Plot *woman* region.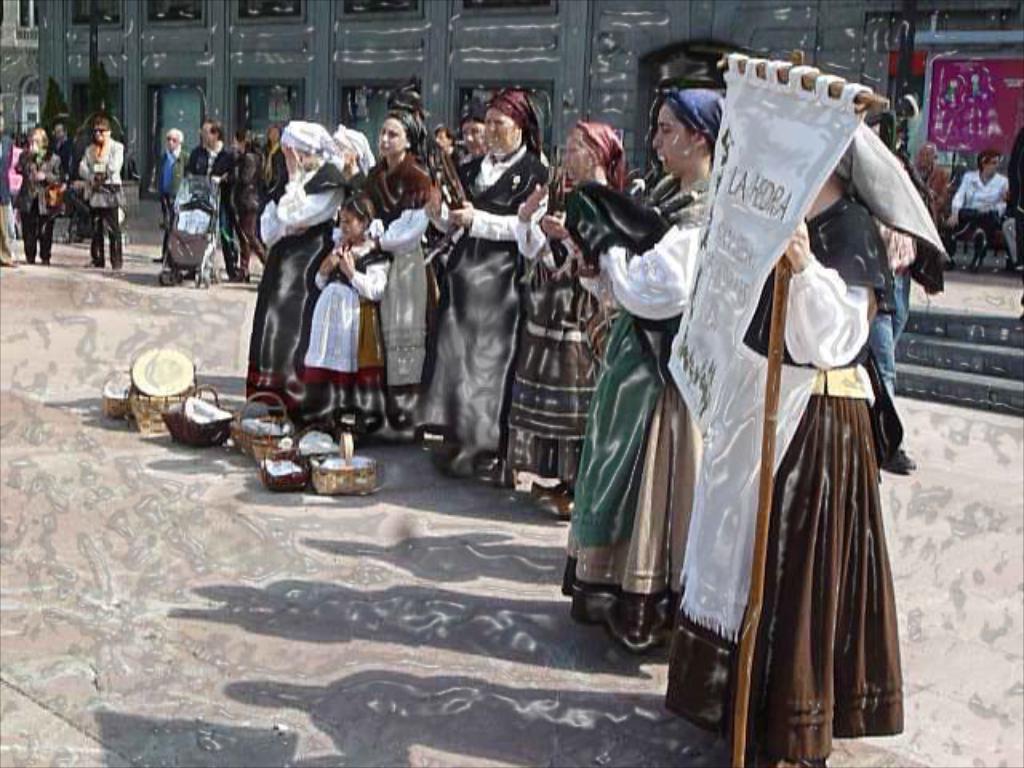
Plotted at detection(426, 88, 547, 490).
